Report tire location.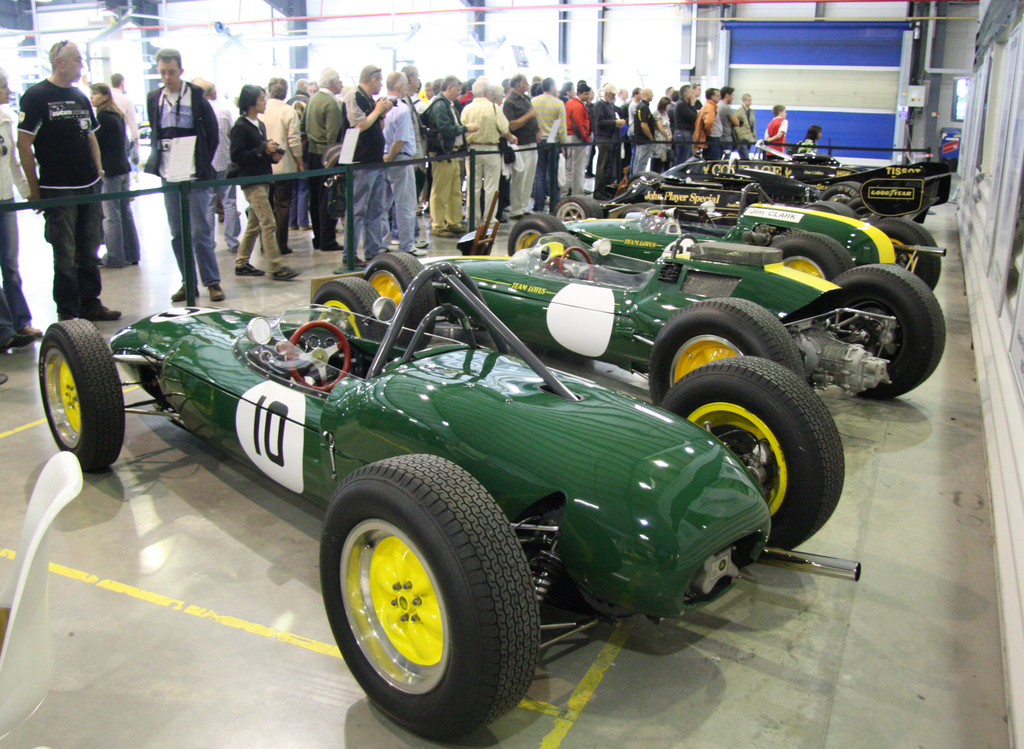
Report: (307,275,385,342).
